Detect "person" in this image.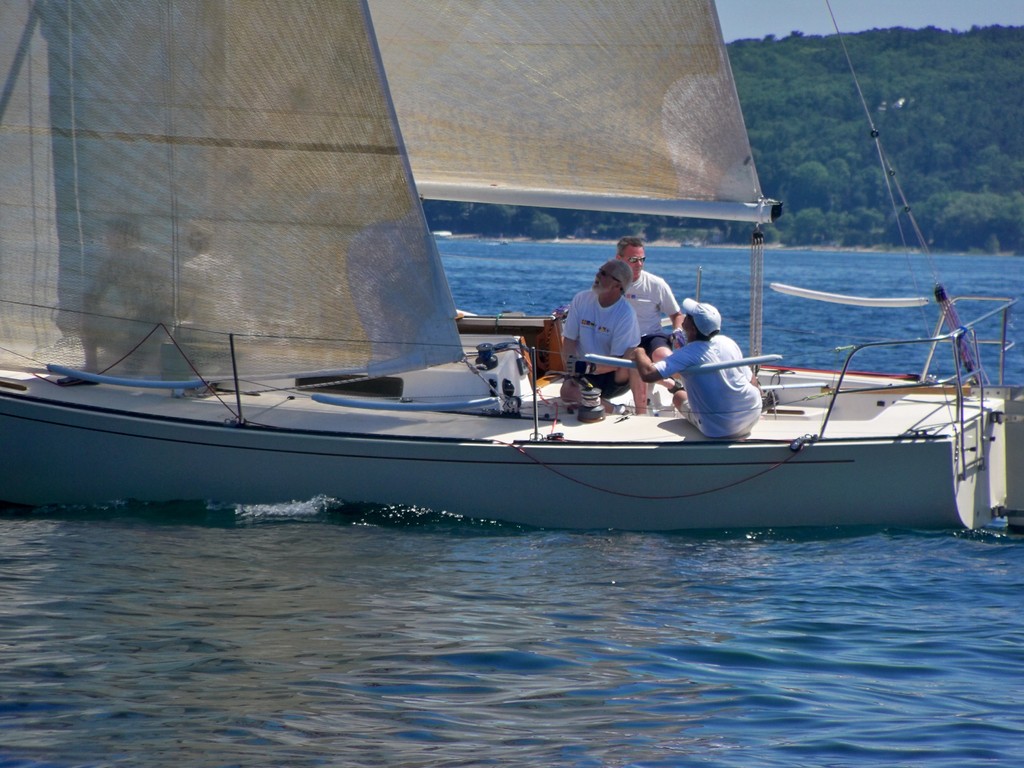
Detection: {"x1": 560, "y1": 259, "x2": 646, "y2": 412}.
